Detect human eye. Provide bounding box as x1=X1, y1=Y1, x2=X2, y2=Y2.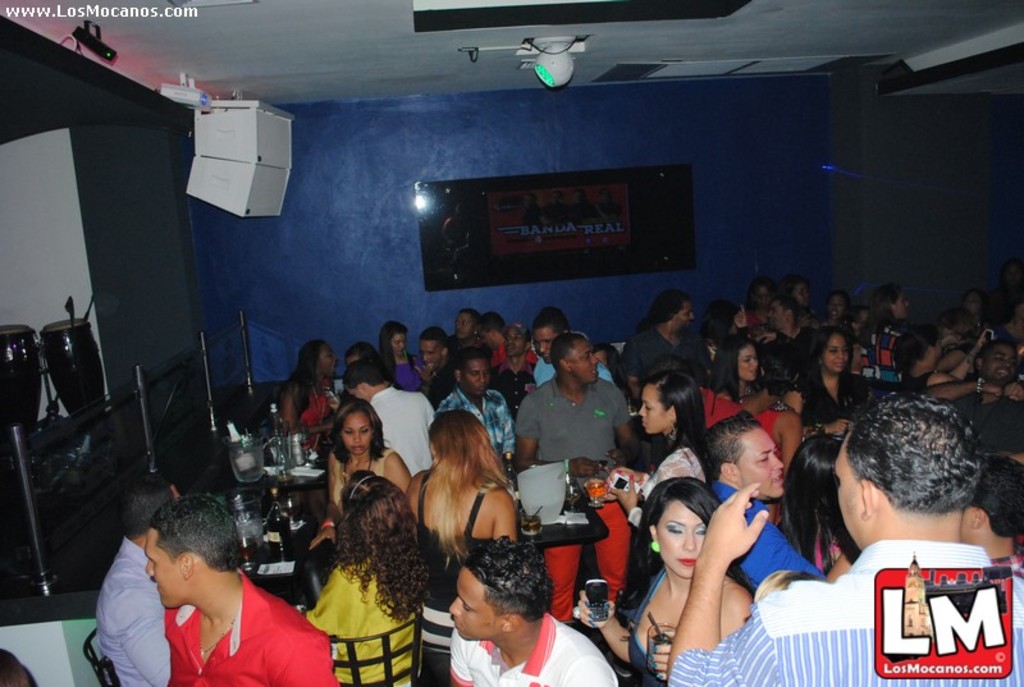
x1=580, y1=354, x2=591, y2=361.
